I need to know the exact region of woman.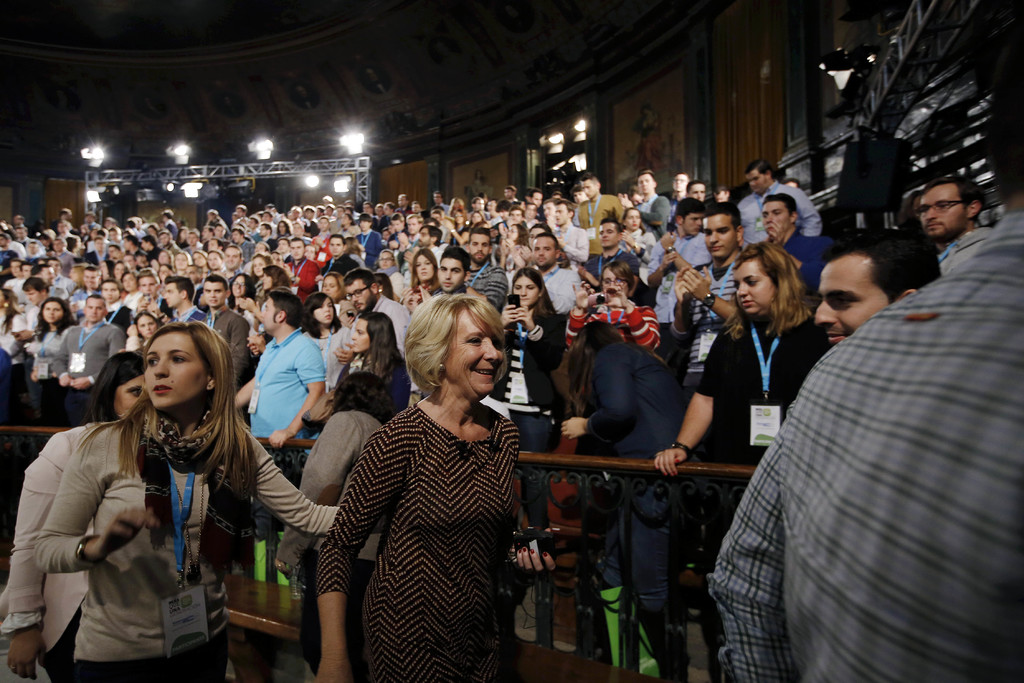
Region: 317, 269, 349, 302.
